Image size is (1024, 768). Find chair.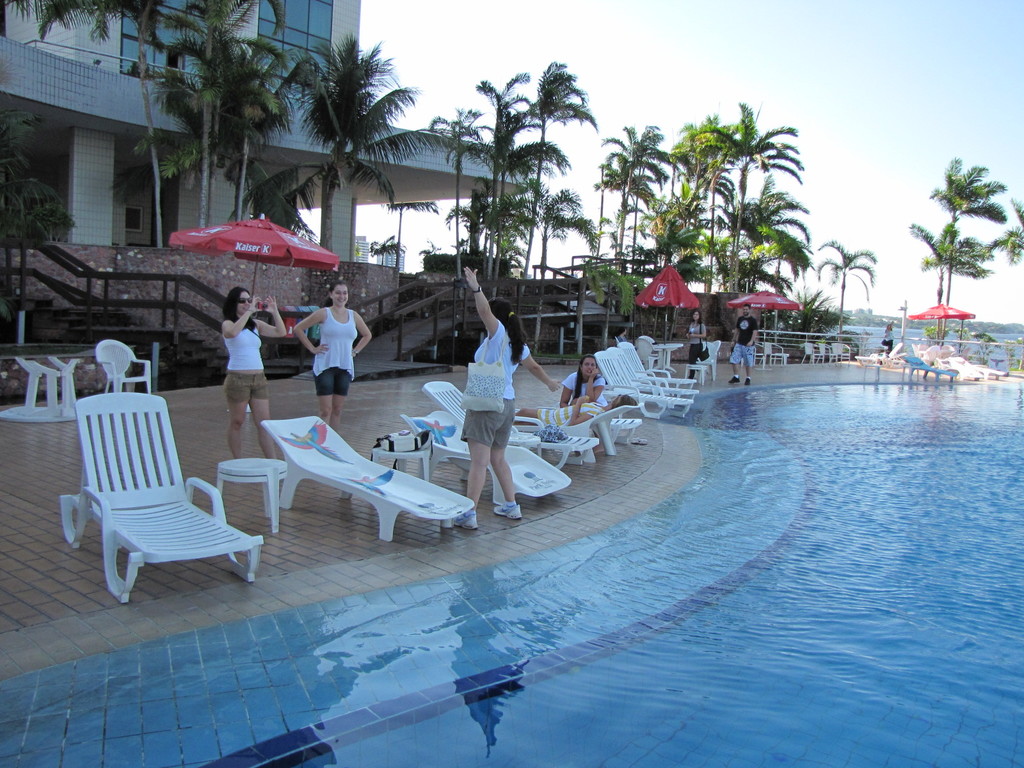
[831, 344, 850, 364].
